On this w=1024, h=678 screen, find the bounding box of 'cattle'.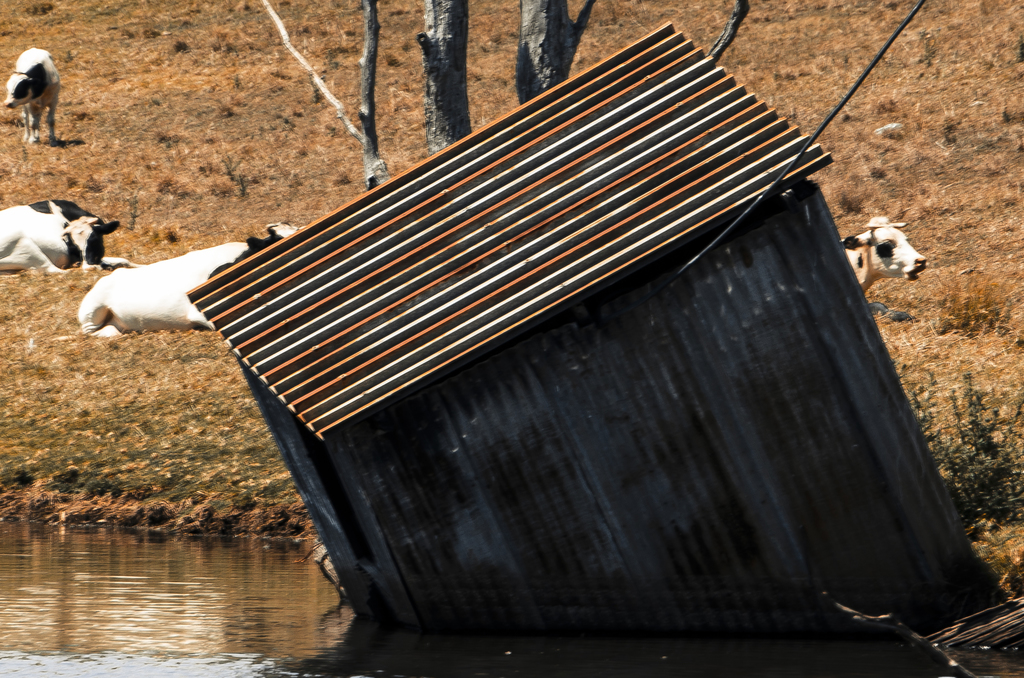
Bounding box: pyautogui.locateOnScreen(2, 49, 61, 143).
